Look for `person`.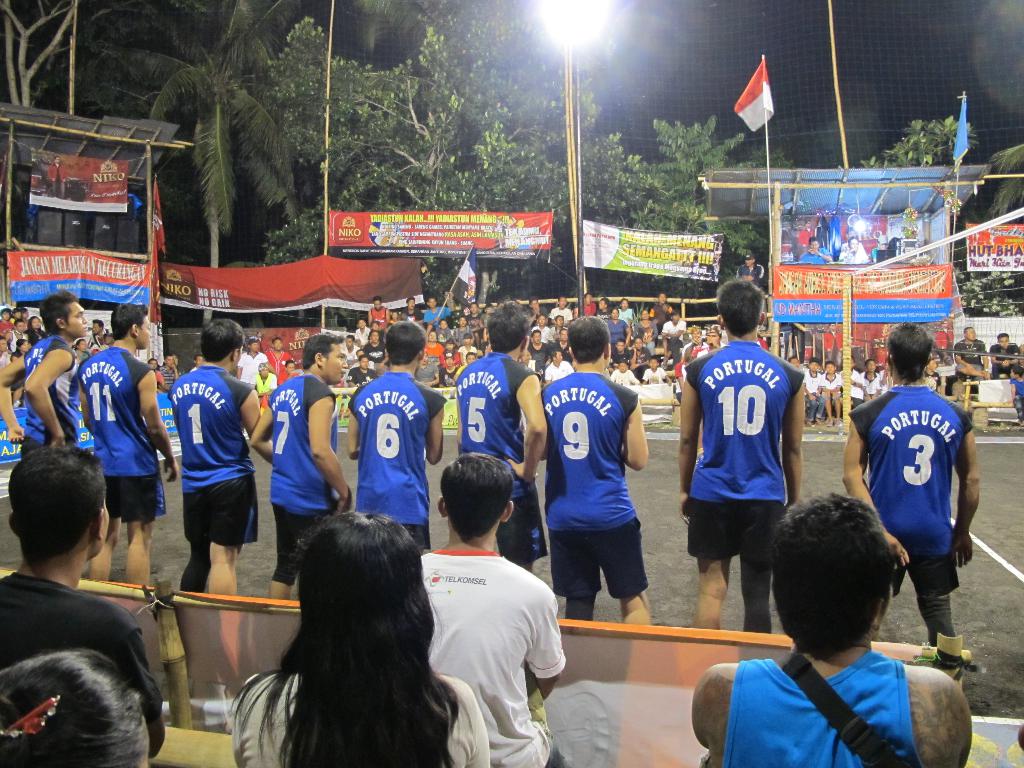
Found: 254, 362, 278, 402.
